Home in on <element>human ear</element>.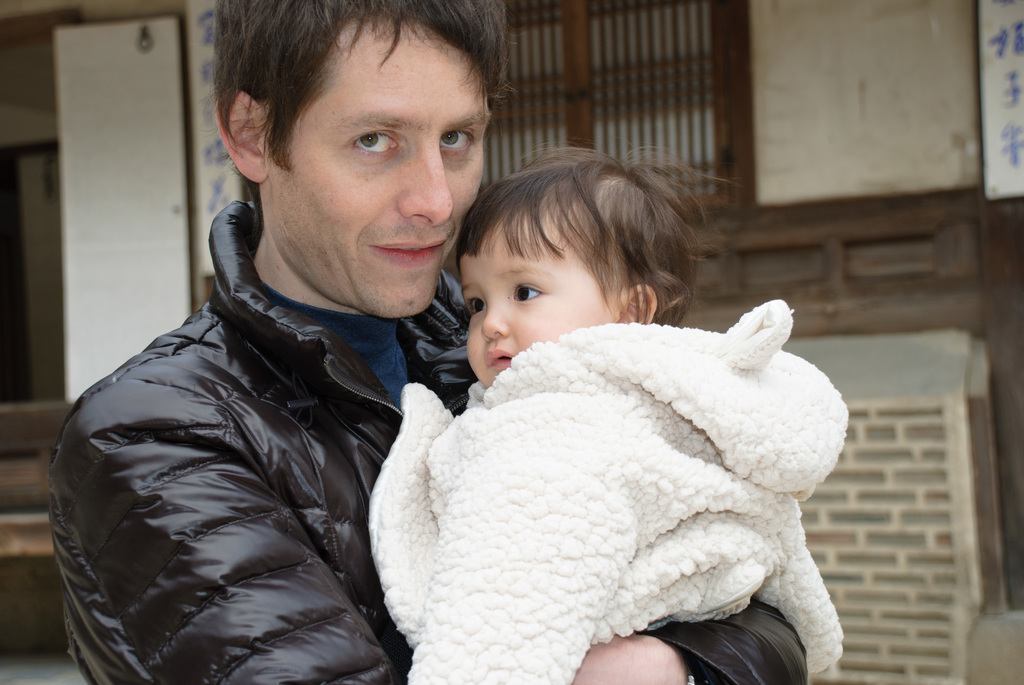
Homed in at 614, 283, 659, 327.
